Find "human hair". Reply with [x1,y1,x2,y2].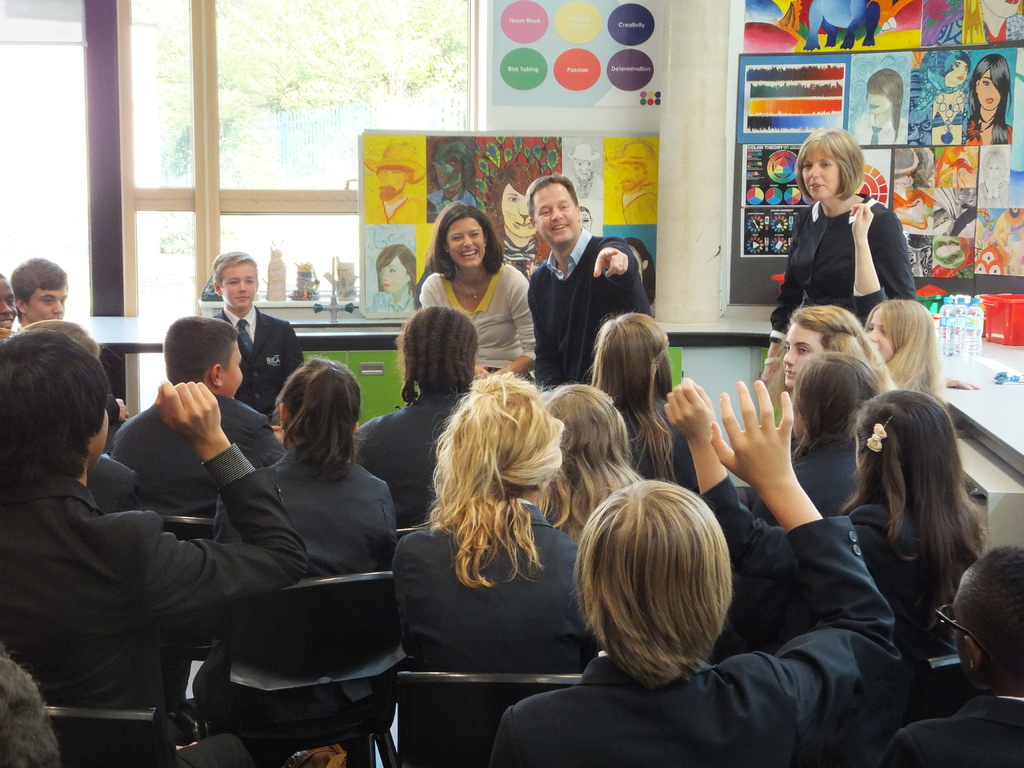
[424,372,564,580].
